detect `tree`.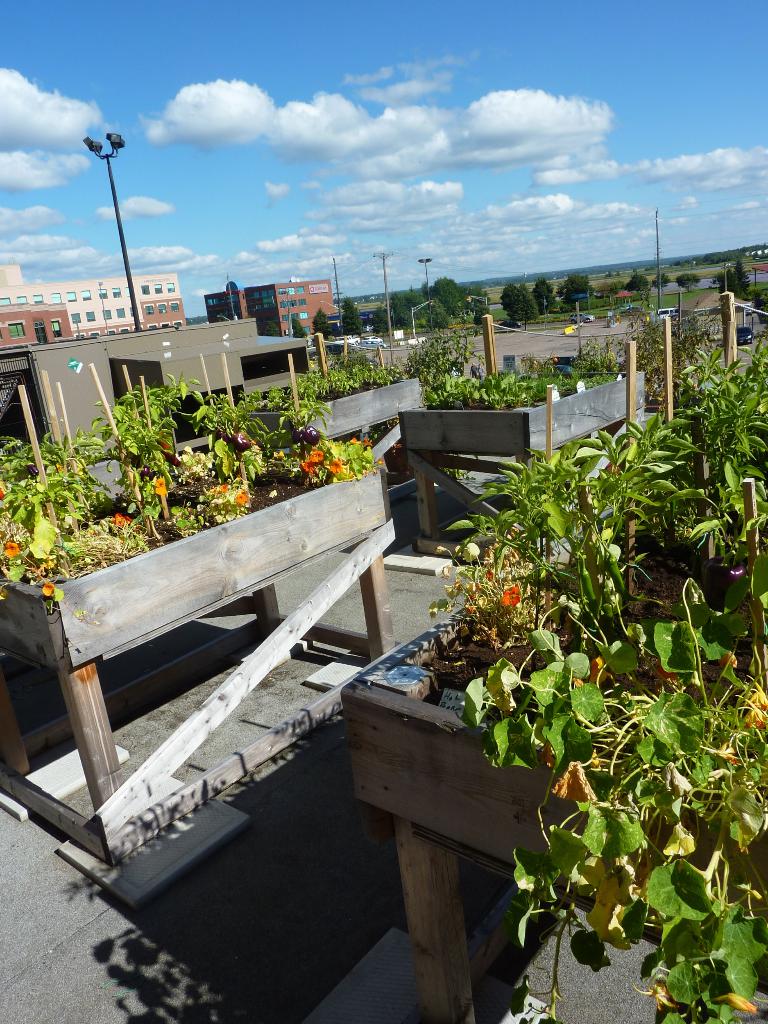
Detected at [428,274,468,323].
